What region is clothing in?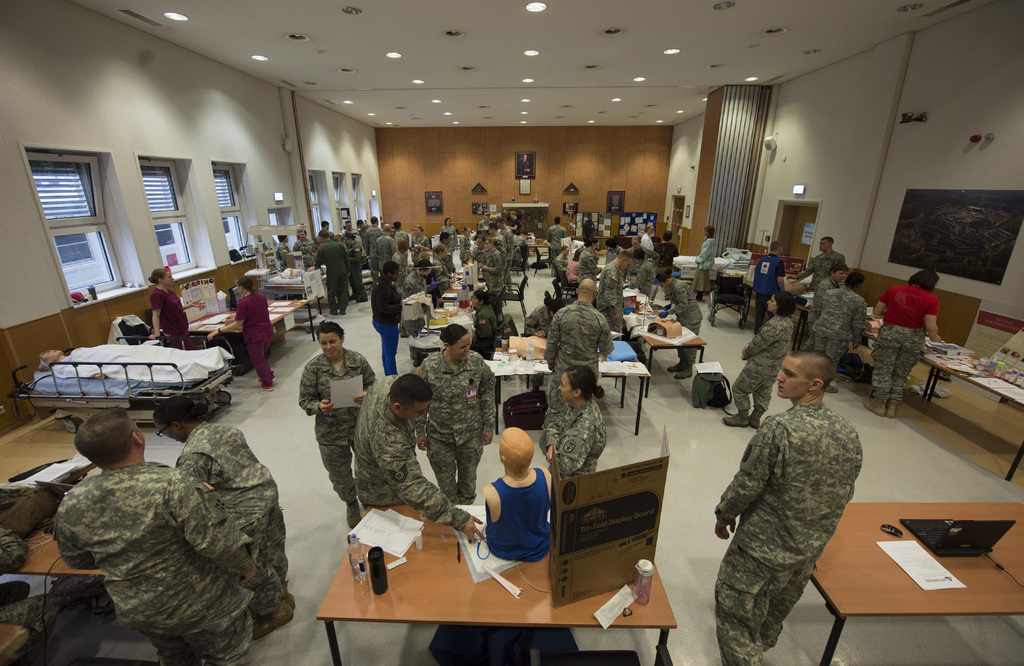
(800,245,844,289).
